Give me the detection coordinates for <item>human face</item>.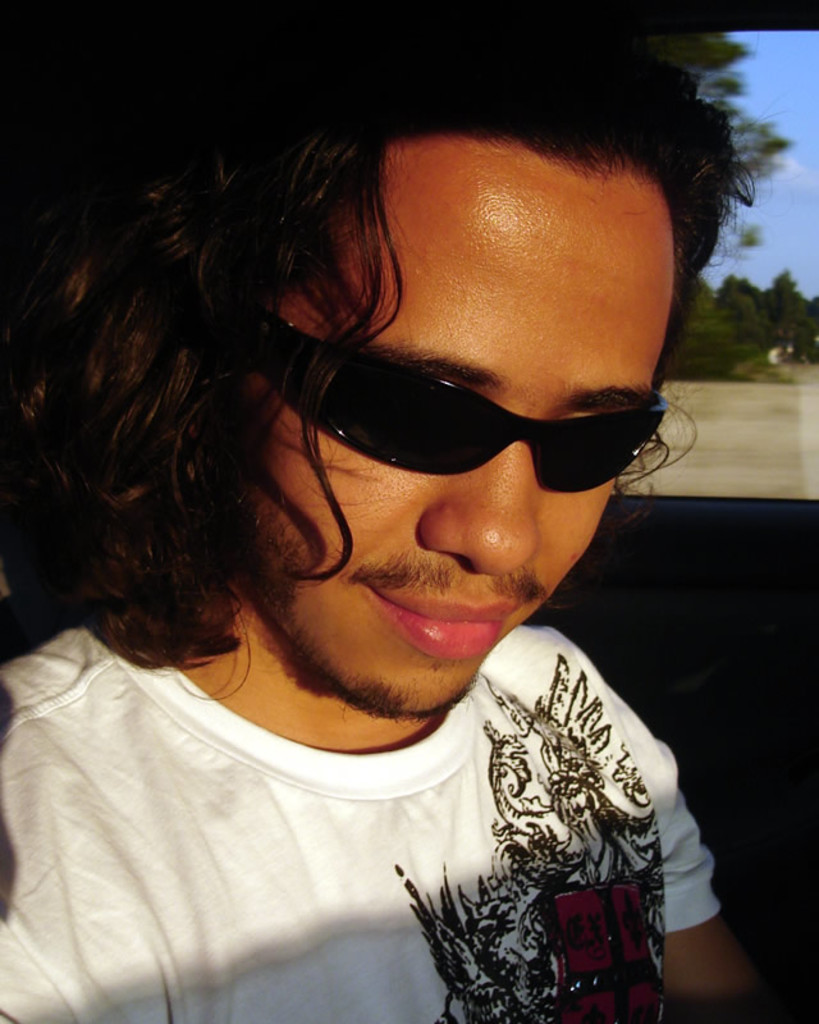
221/137/677/714.
